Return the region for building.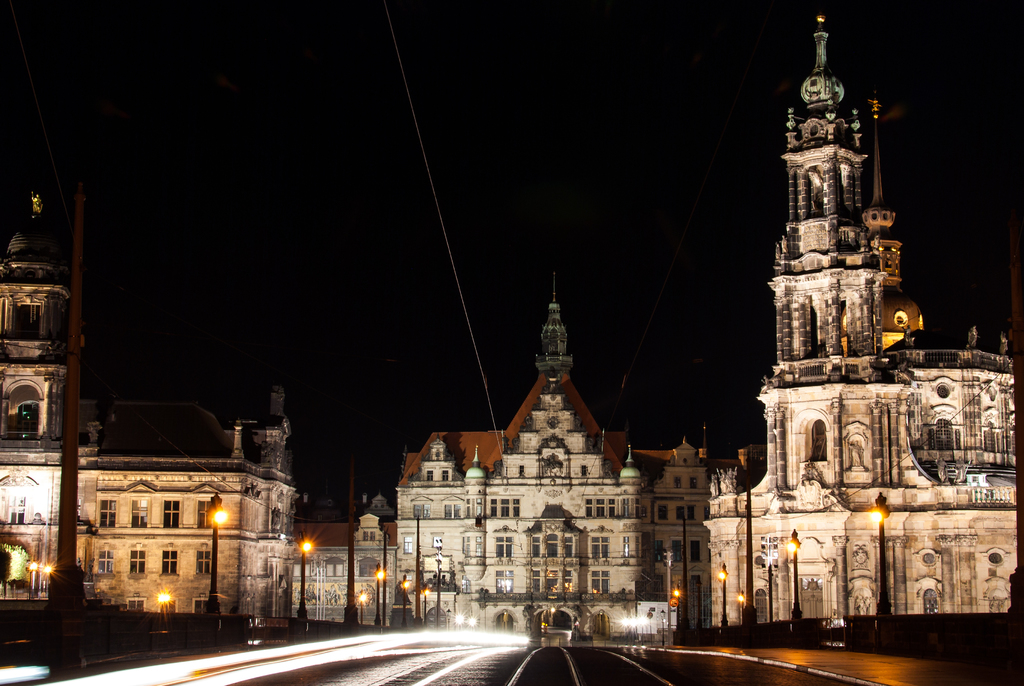
box=[0, 180, 304, 644].
